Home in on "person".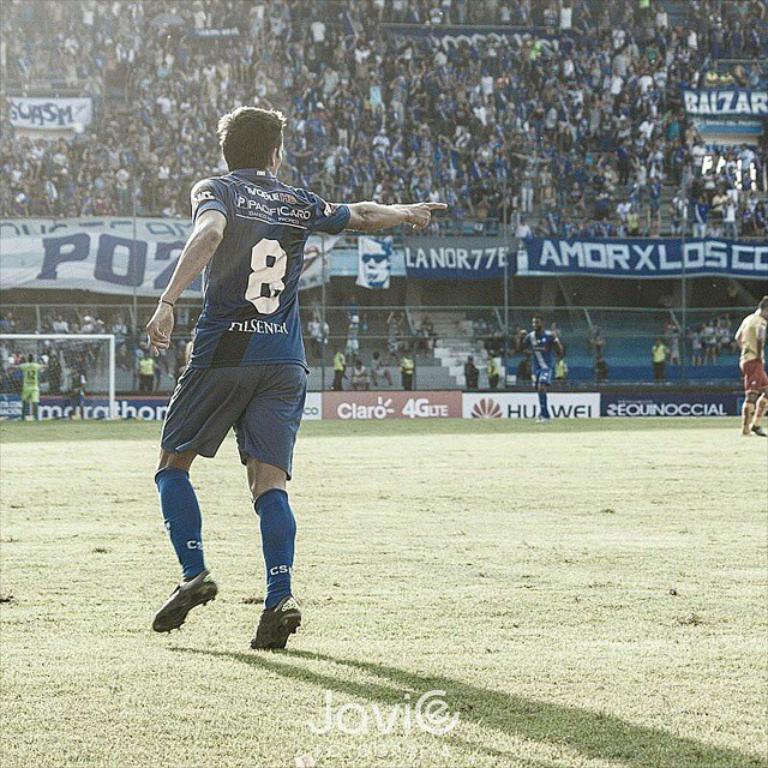
Homed in at <region>354, 360, 372, 388</region>.
